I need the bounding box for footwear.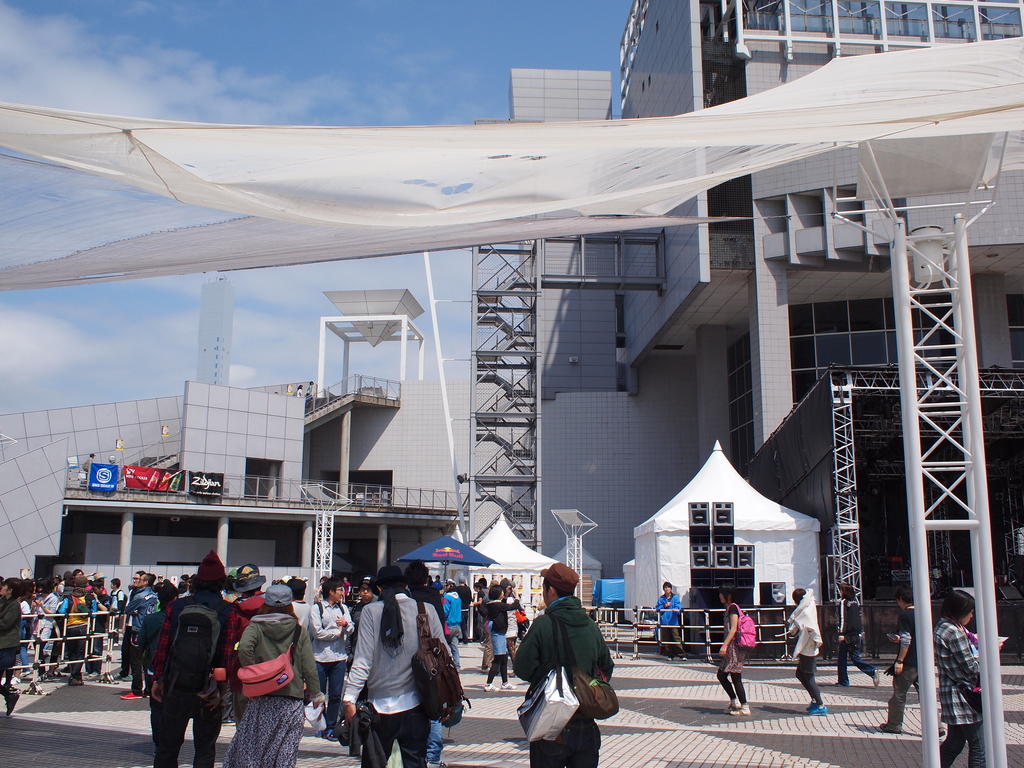
Here it is: select_region(122, 672, 135, 682).
